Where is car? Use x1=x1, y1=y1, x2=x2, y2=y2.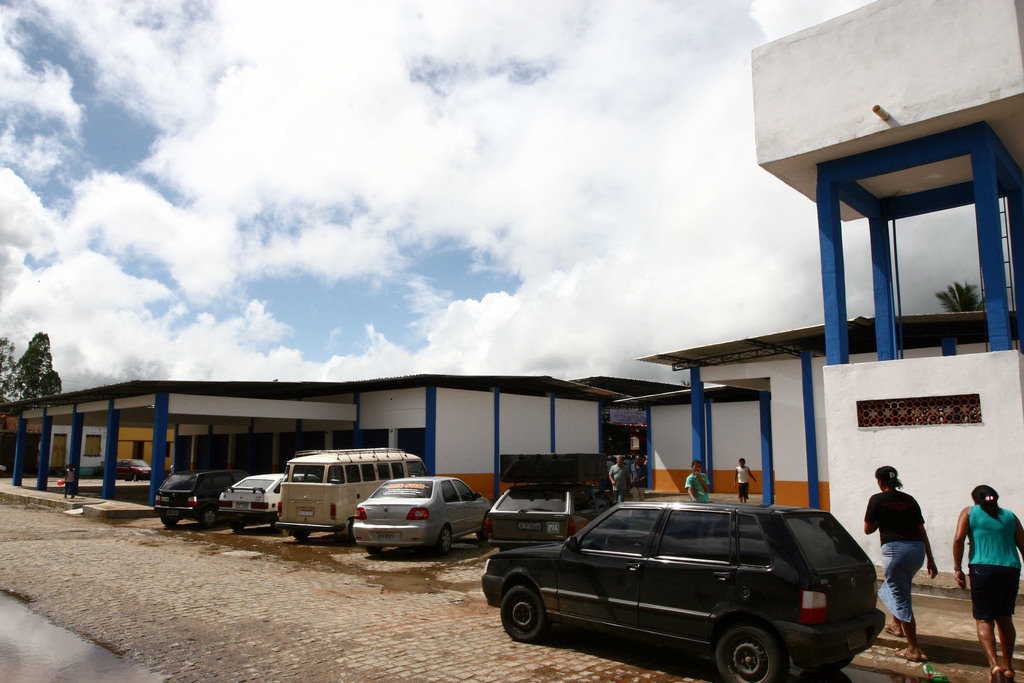
x1=228, y1=468, x2=311, y2=521.
